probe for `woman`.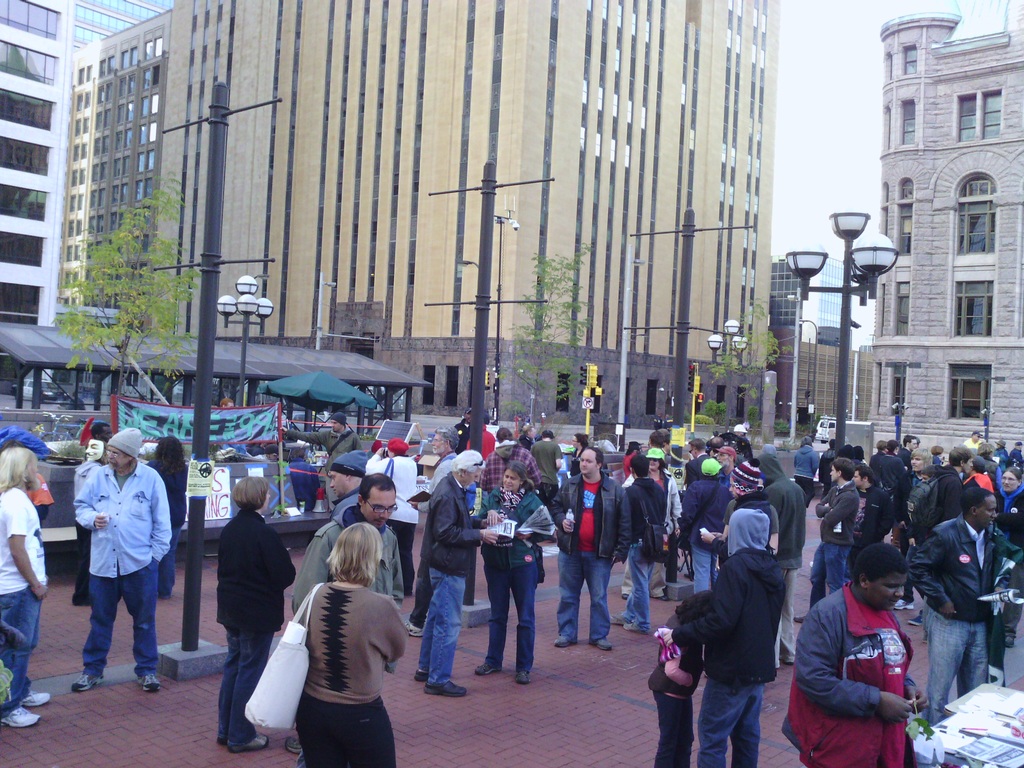
Probe result: bbox=[616, 447, 685, 600].
